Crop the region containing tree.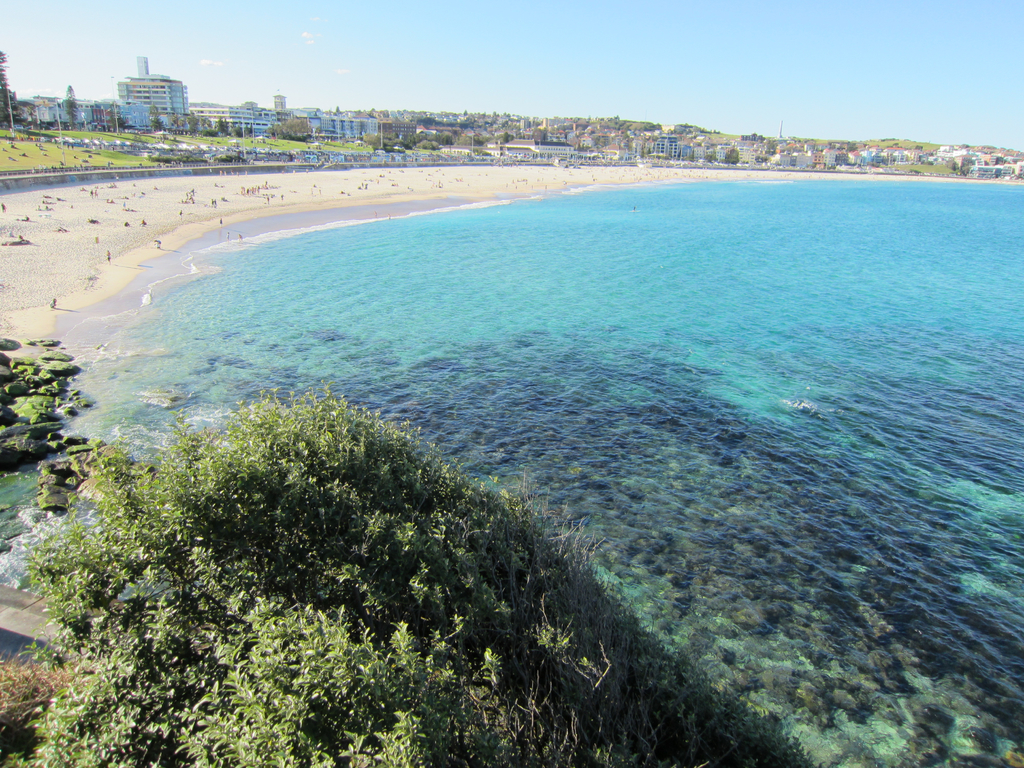
Crop region: [left=62, top=94, right=79, bottom=135].
